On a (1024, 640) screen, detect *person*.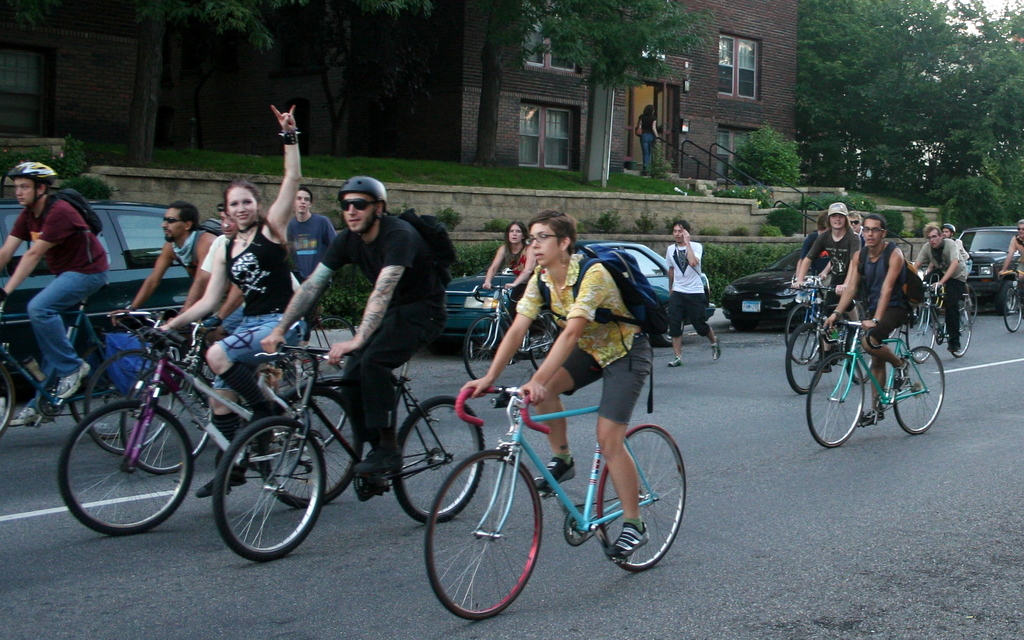
left=258, top=177, right=452, bottom=477.
